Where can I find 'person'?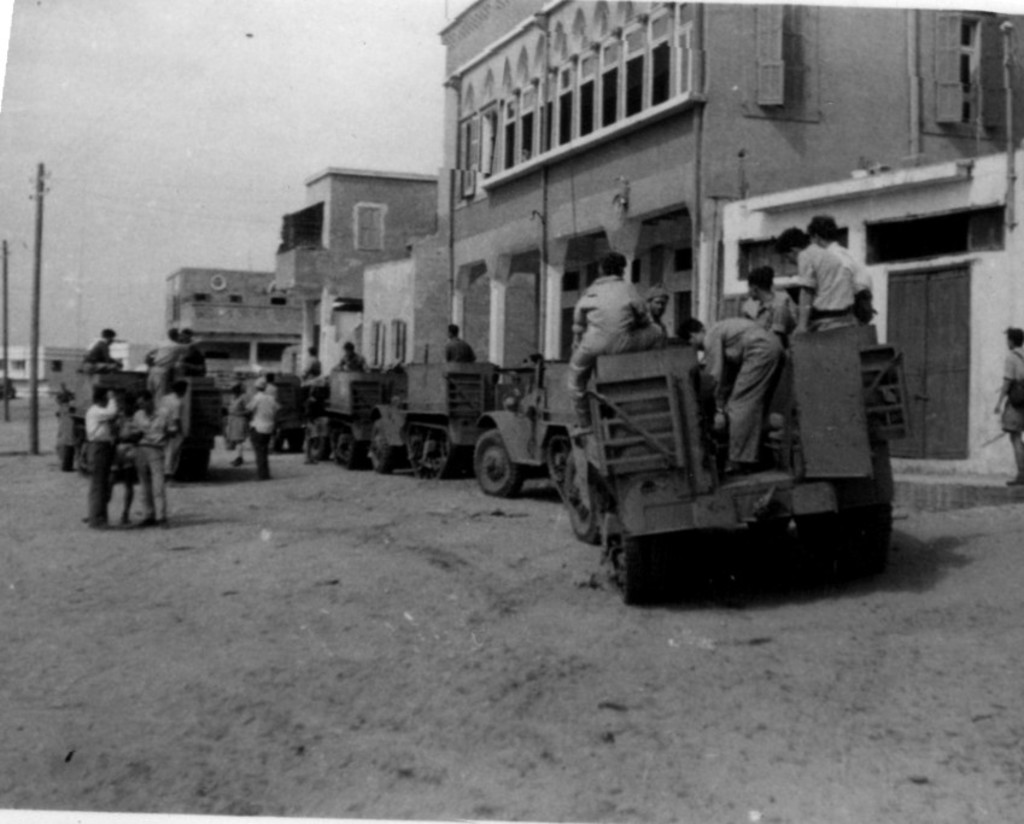
You can find it at crop(765, 224, 852, 332).
